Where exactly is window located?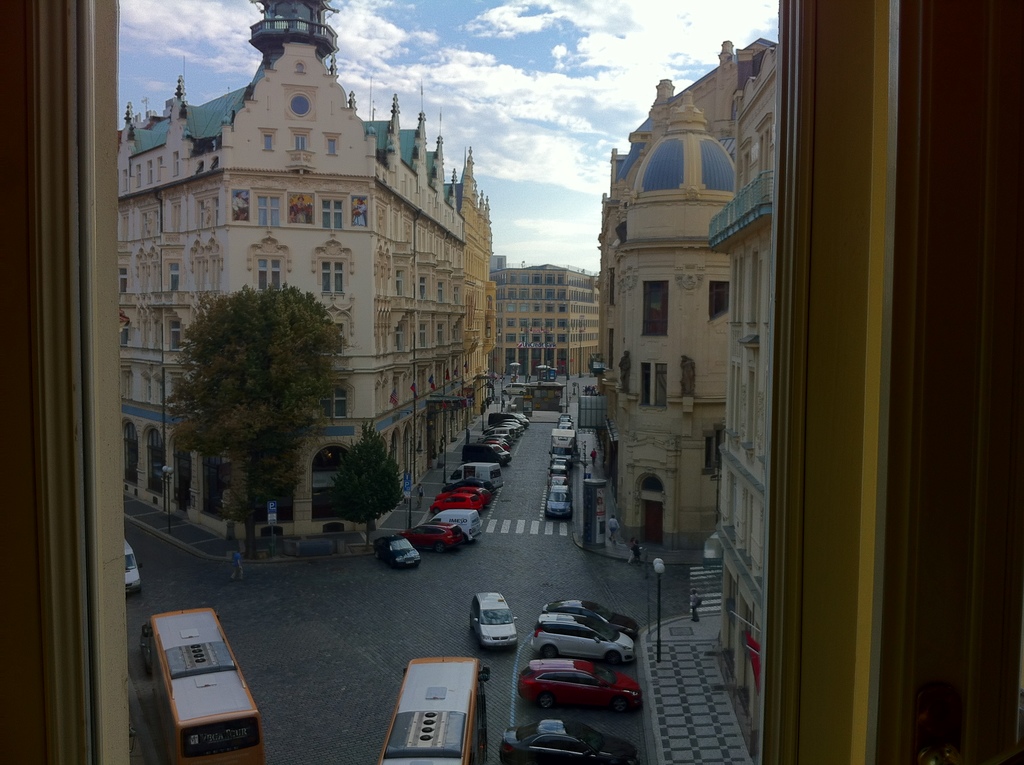
Its bounding box is (157, 157, 164, 182).
